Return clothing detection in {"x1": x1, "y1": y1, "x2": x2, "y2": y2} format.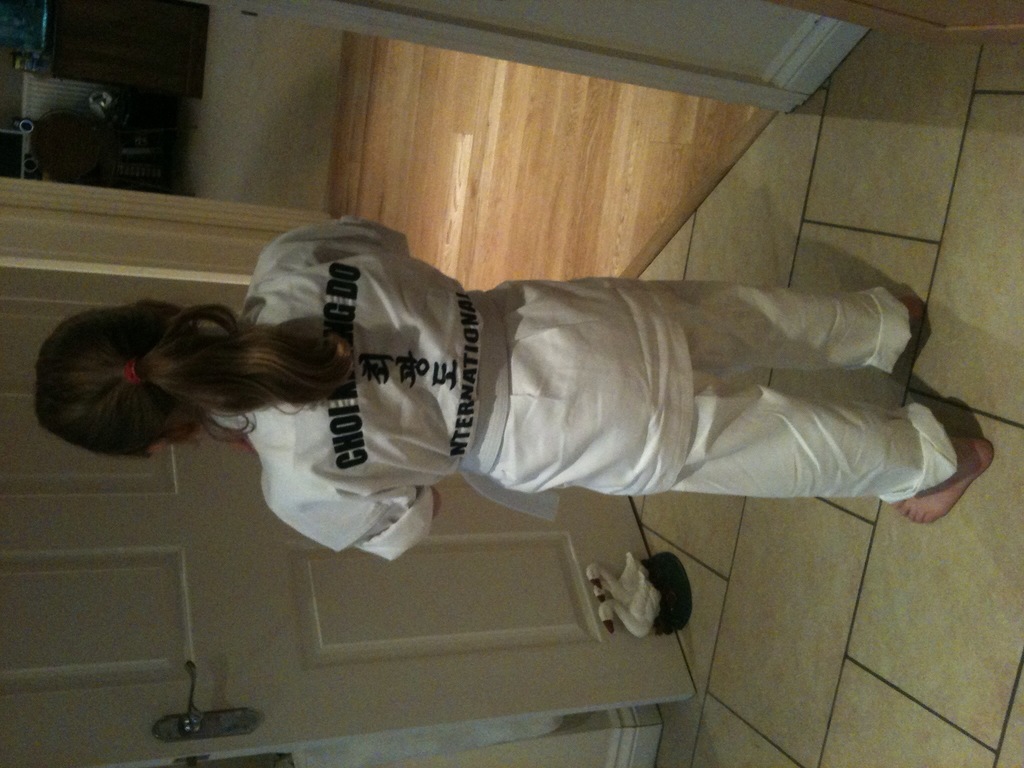
{"x1": 176, "y1": 228, "x2": 988, "y2": 531}.
